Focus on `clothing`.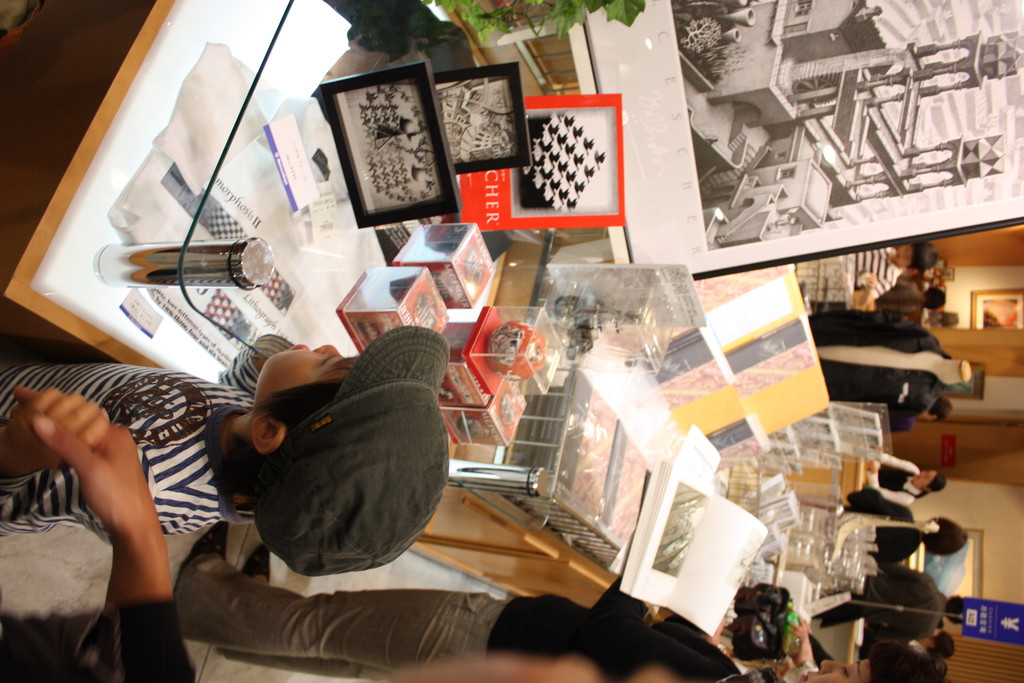
Focused at {"left": 0, "top": 597, "right": 196, "bottom": 682}.
